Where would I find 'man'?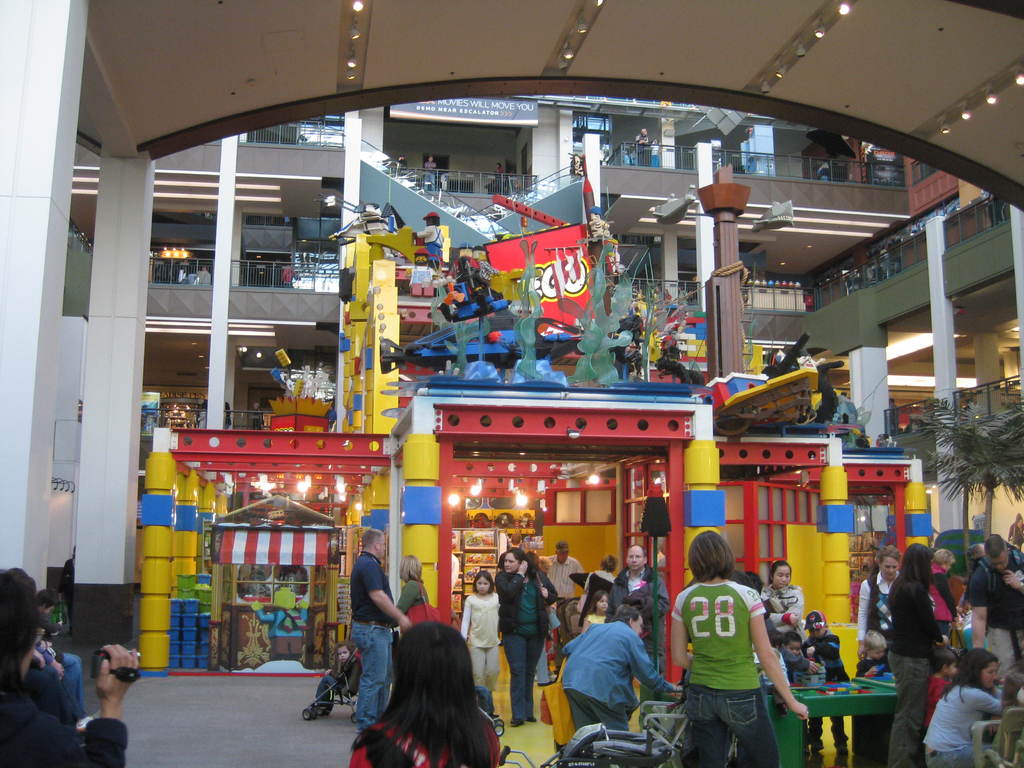
At Rect(630, 127, 653, 166).
